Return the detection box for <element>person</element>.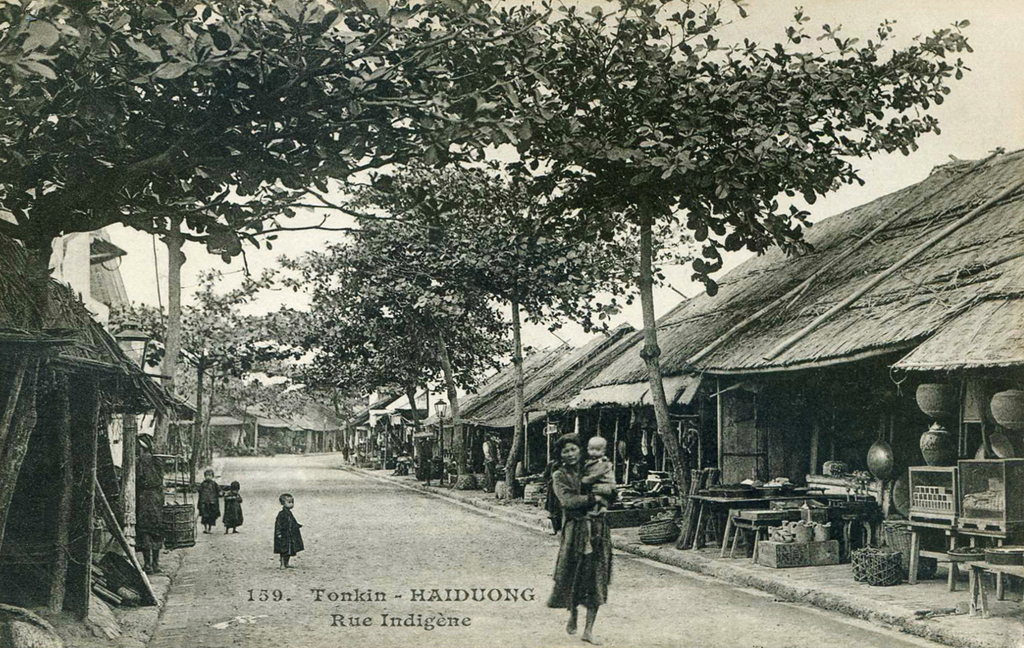
bbox=(194, 468, 222, 528).
